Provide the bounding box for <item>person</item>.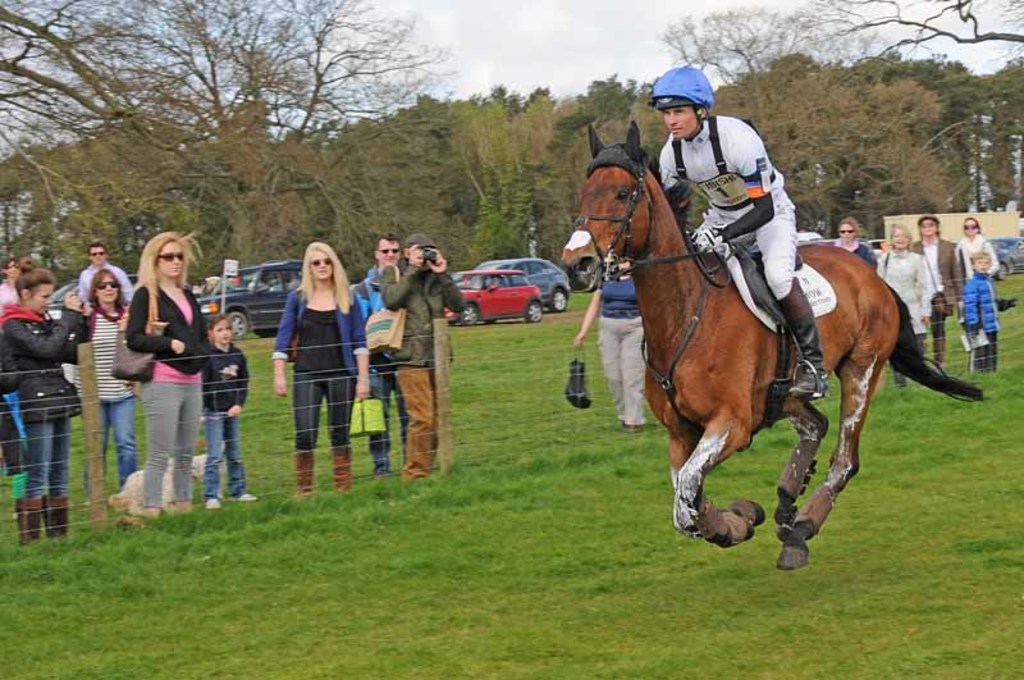
[344,229,442,478].
